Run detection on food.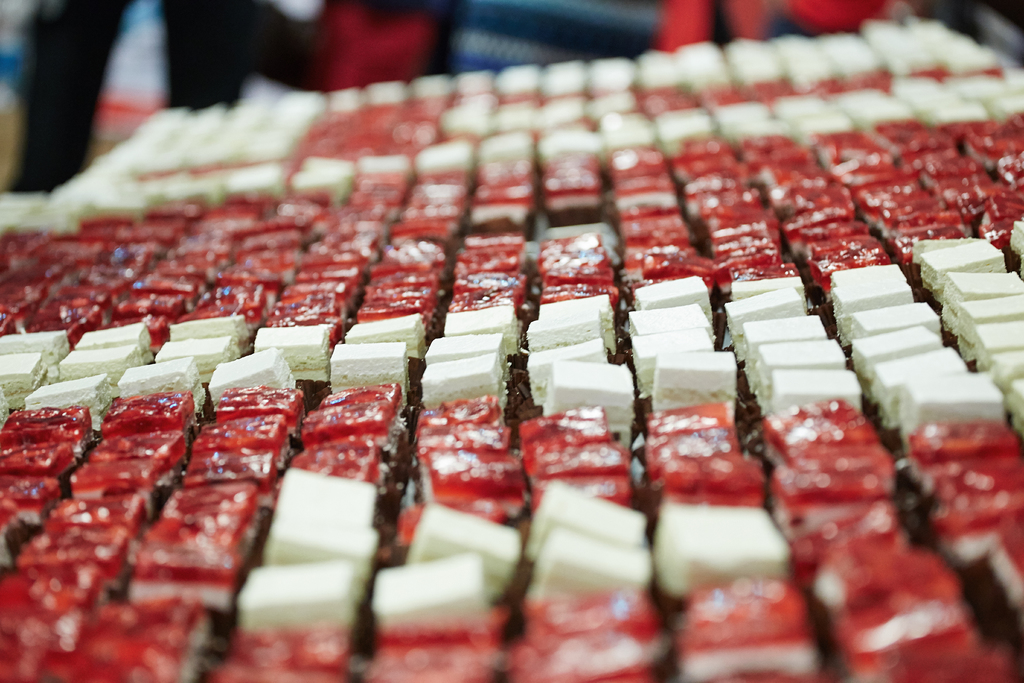
Result: box(955, 287, 1023, 361).
